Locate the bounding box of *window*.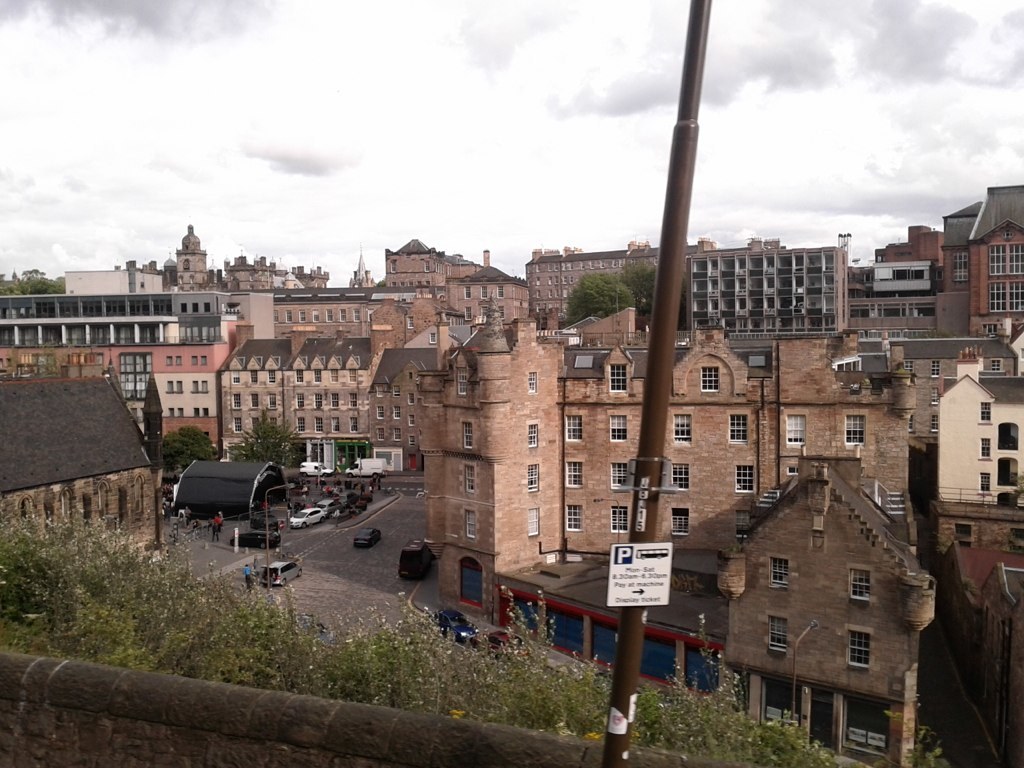
Bounding box: left=332, top=394, right=338, bottom=409.
